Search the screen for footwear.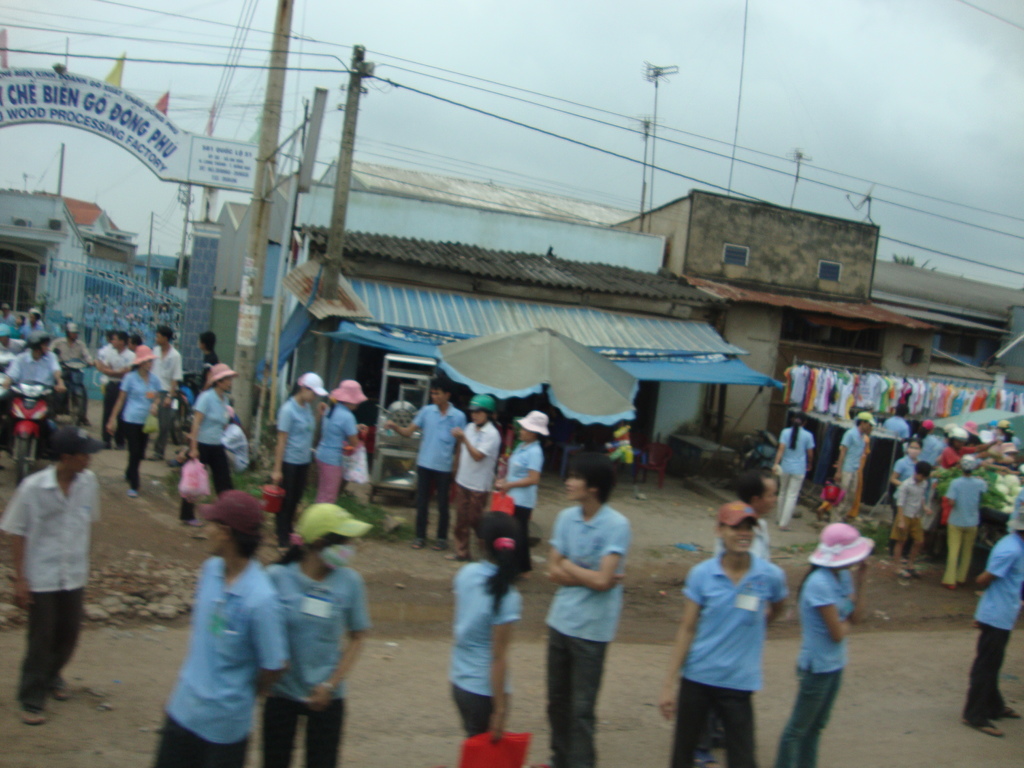
Found at bbox(49, 679, 68, 699).
